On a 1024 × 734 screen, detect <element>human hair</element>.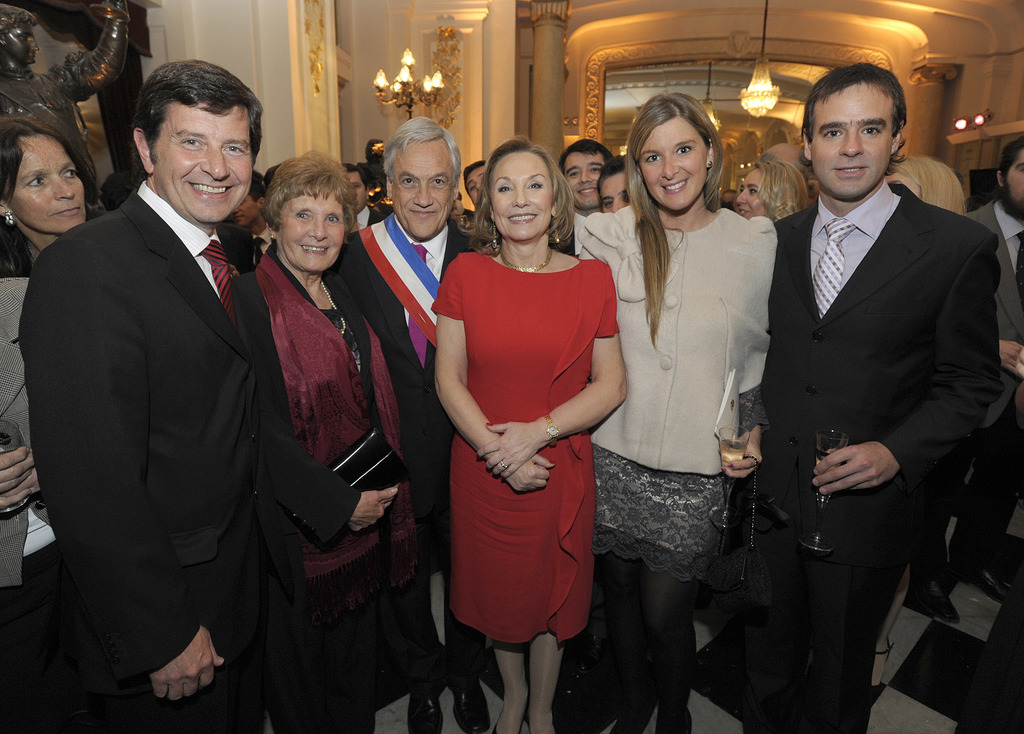
[x1=560, y1=138, x2=614, y2=170].
